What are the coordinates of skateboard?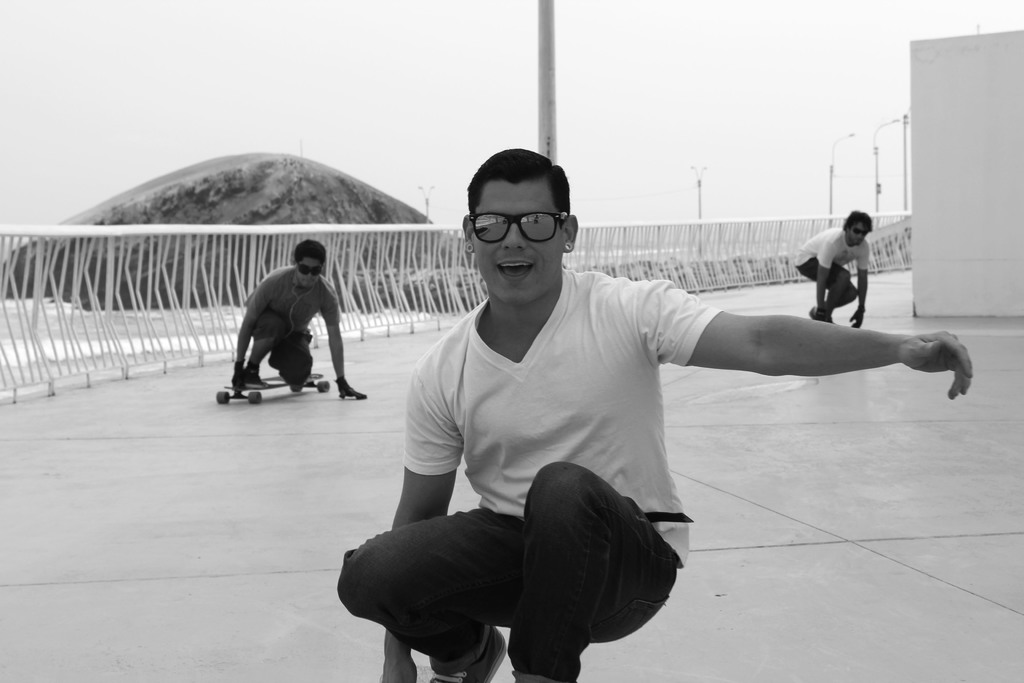
[left=216, top=371, right=329, bottom=403].
